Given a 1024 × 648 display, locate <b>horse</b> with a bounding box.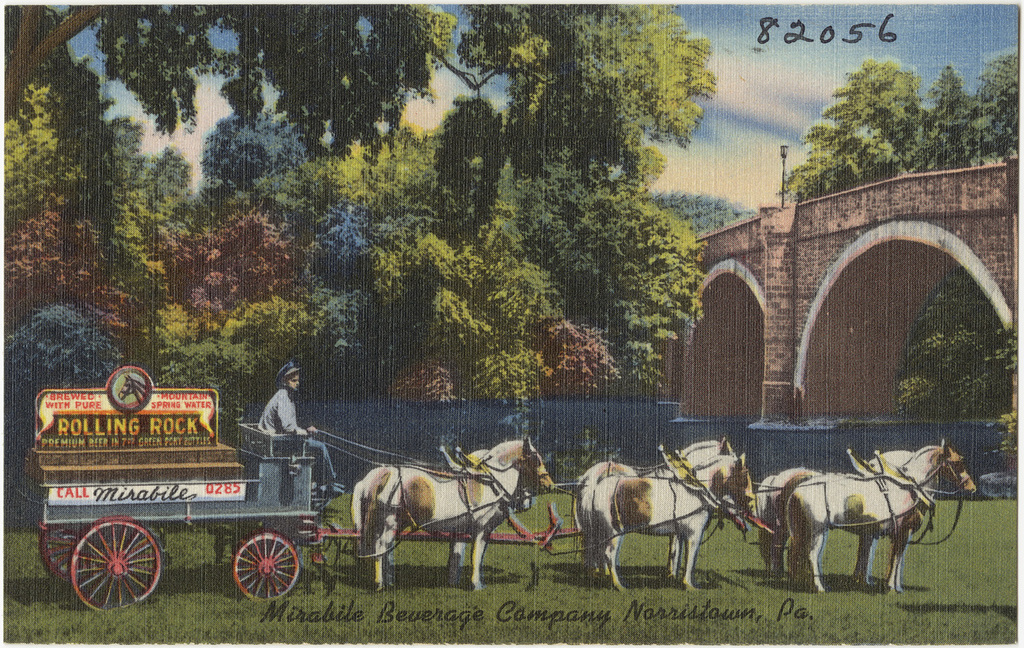
Located: {"left": 781, "top": 436, "right": 979, "bottom": 596}.
